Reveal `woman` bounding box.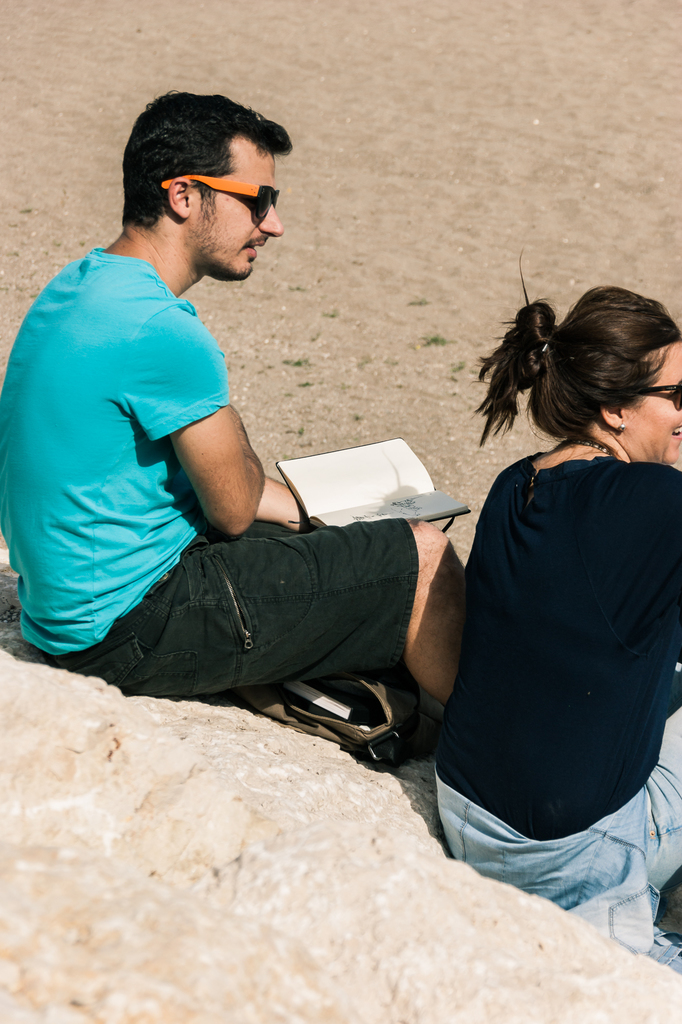
Revealed: bbox=(436, 248, 675, 916).
